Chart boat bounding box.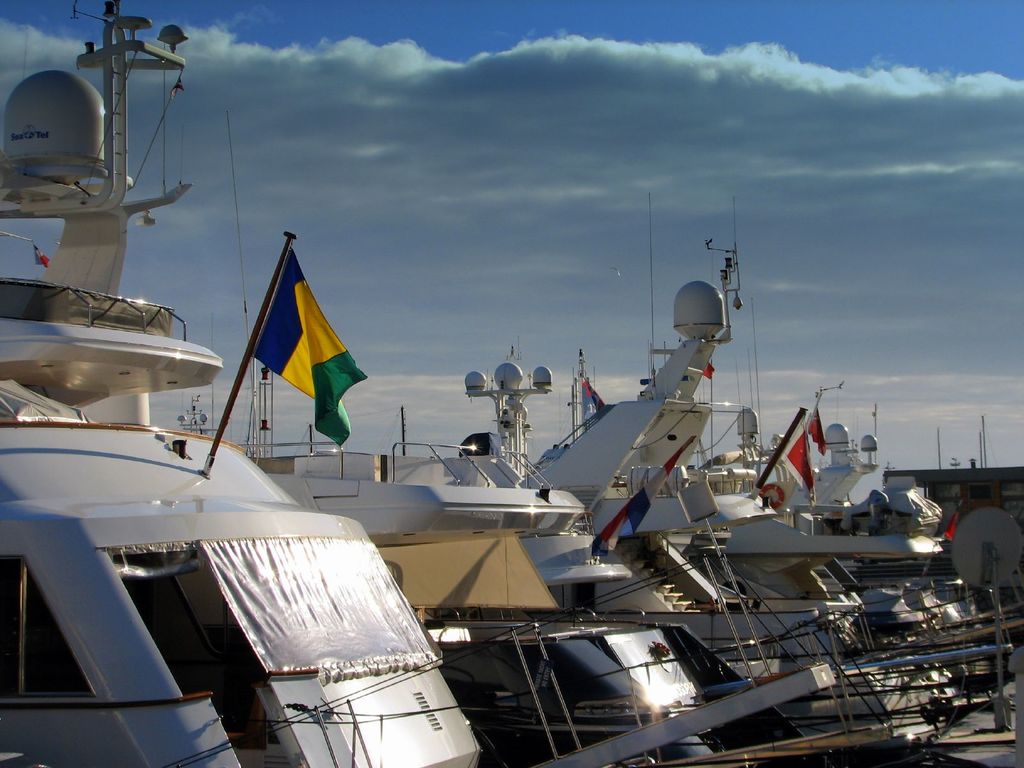
Charted: pyautogui.locateOnScreen(0, 7, 481, 767).
